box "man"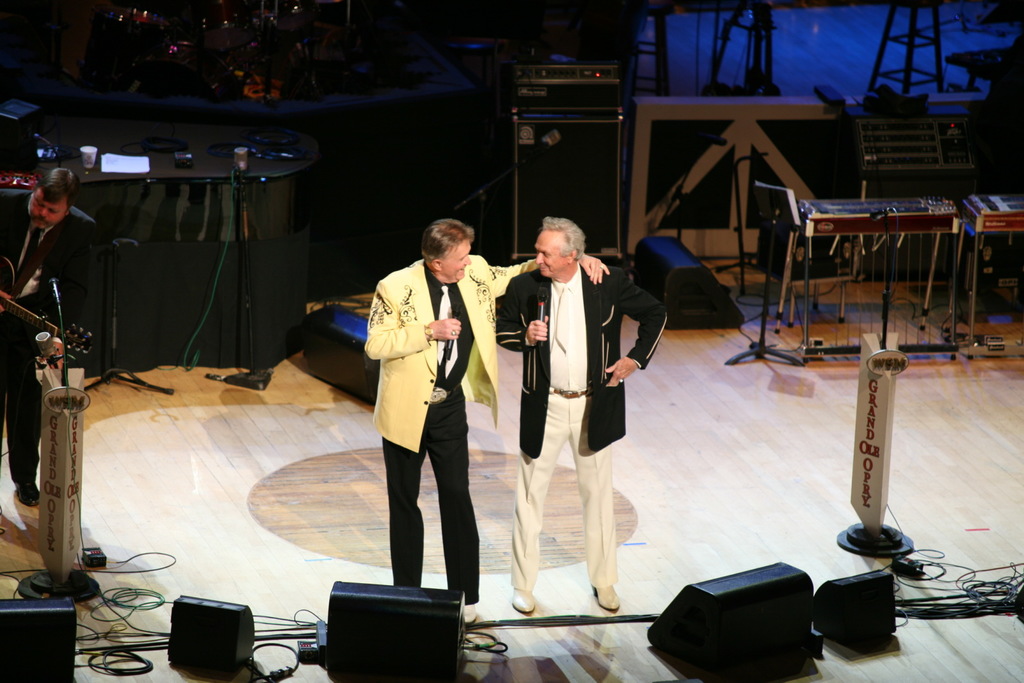
<box>366,216,607,623</box>
